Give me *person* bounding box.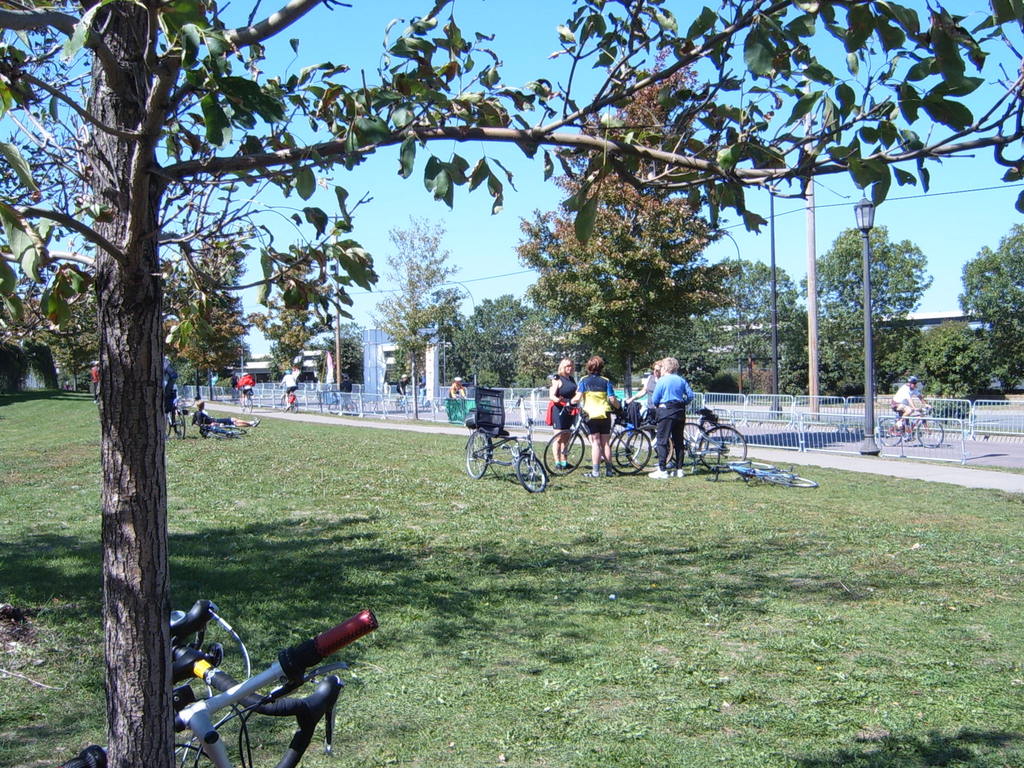
{"left": 444, "top": 372, "right": 465, "bottom": 401}.
